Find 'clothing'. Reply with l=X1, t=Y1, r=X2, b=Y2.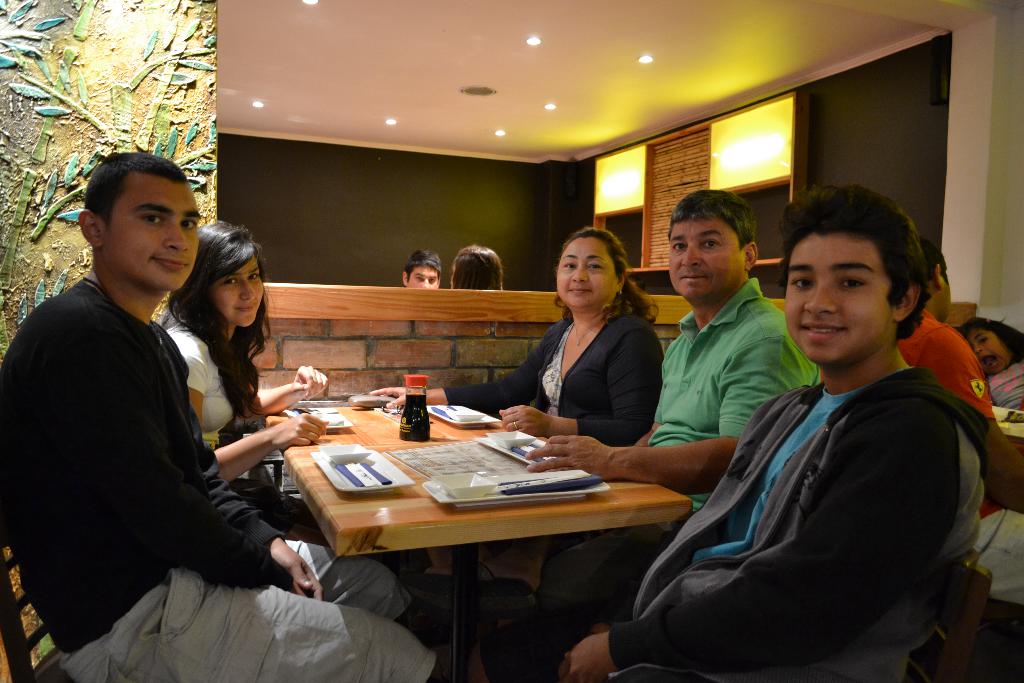
l=599, t=361, r=986, b=678.
